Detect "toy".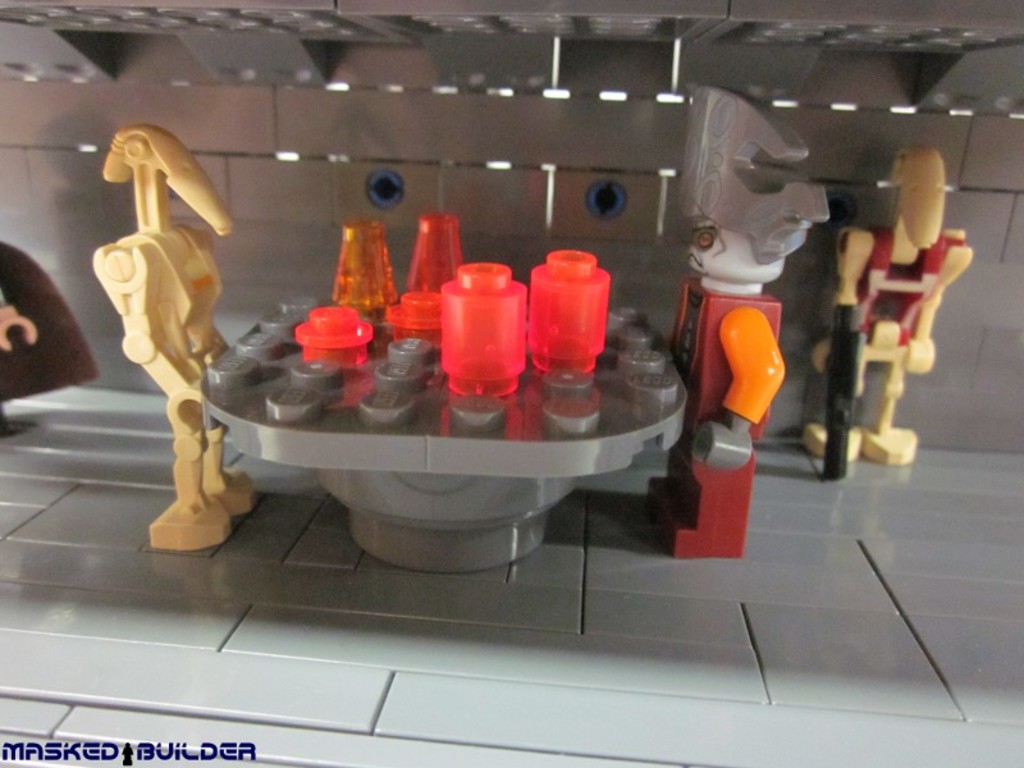
Detected at x1=200 y1=300 x2=689 y2=572.
